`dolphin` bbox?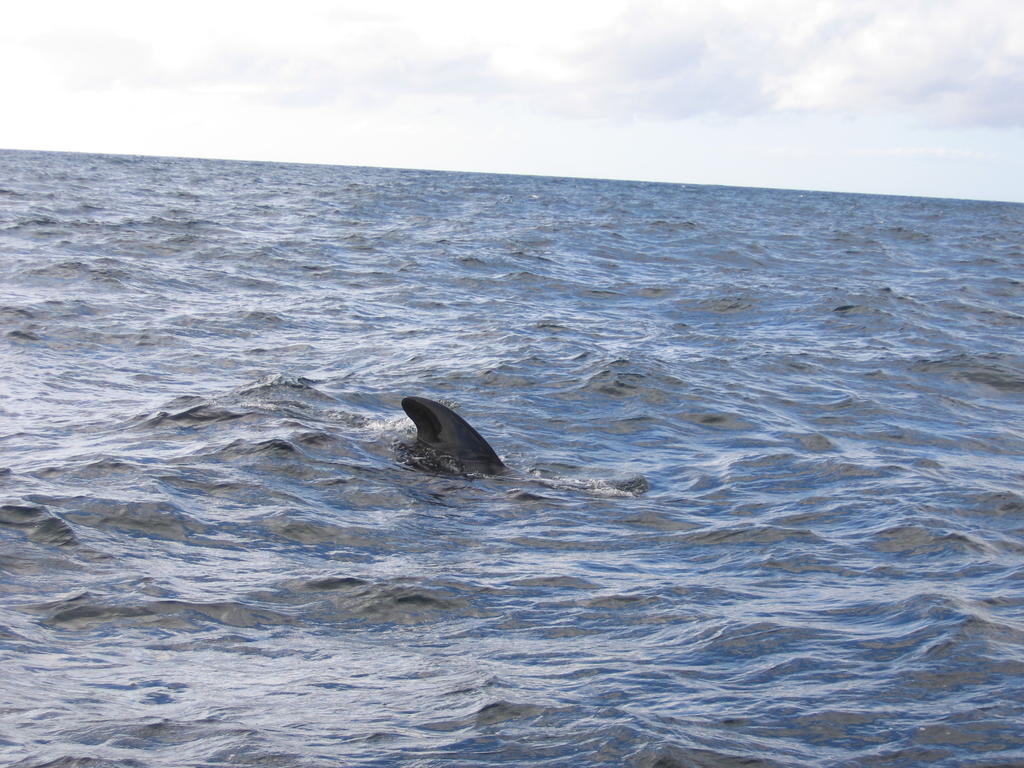
(x1=395, y1=396, x2=509, y2=485)
